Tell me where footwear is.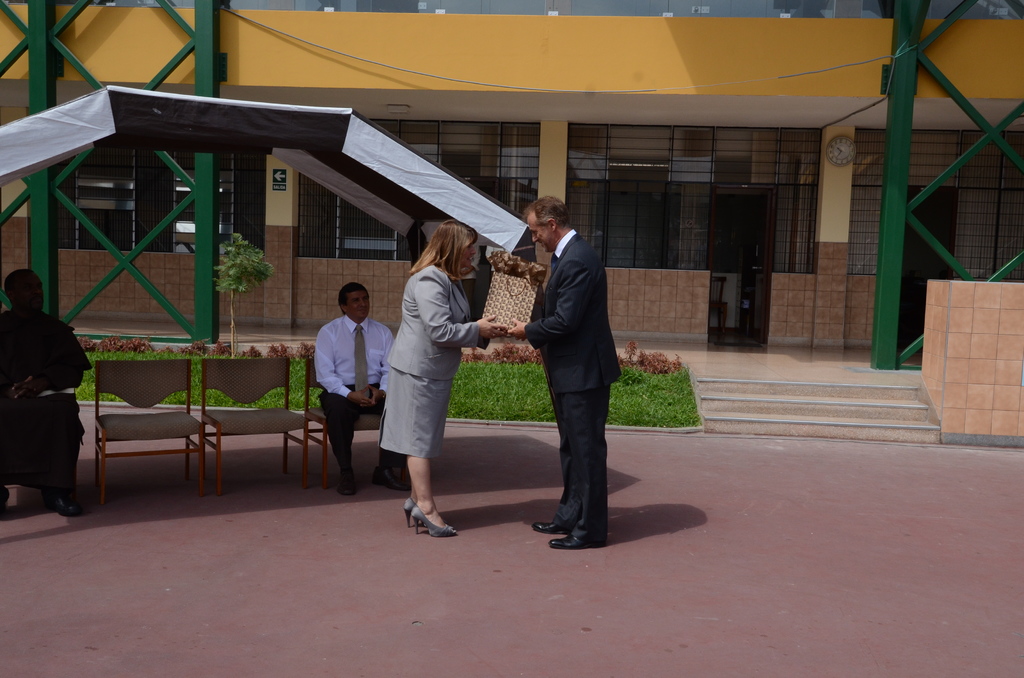
footwear is at {"x1": 413, "y1": 507, "x2": 460, "y2": 542}.
